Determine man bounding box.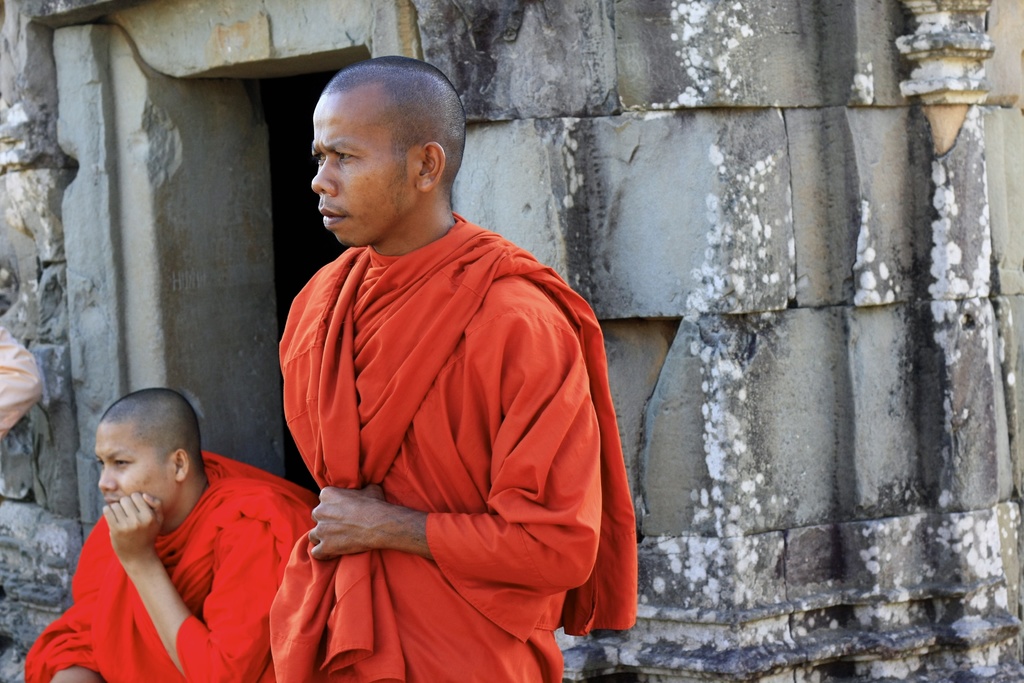
Determined: (25, 386, 322, 682).
